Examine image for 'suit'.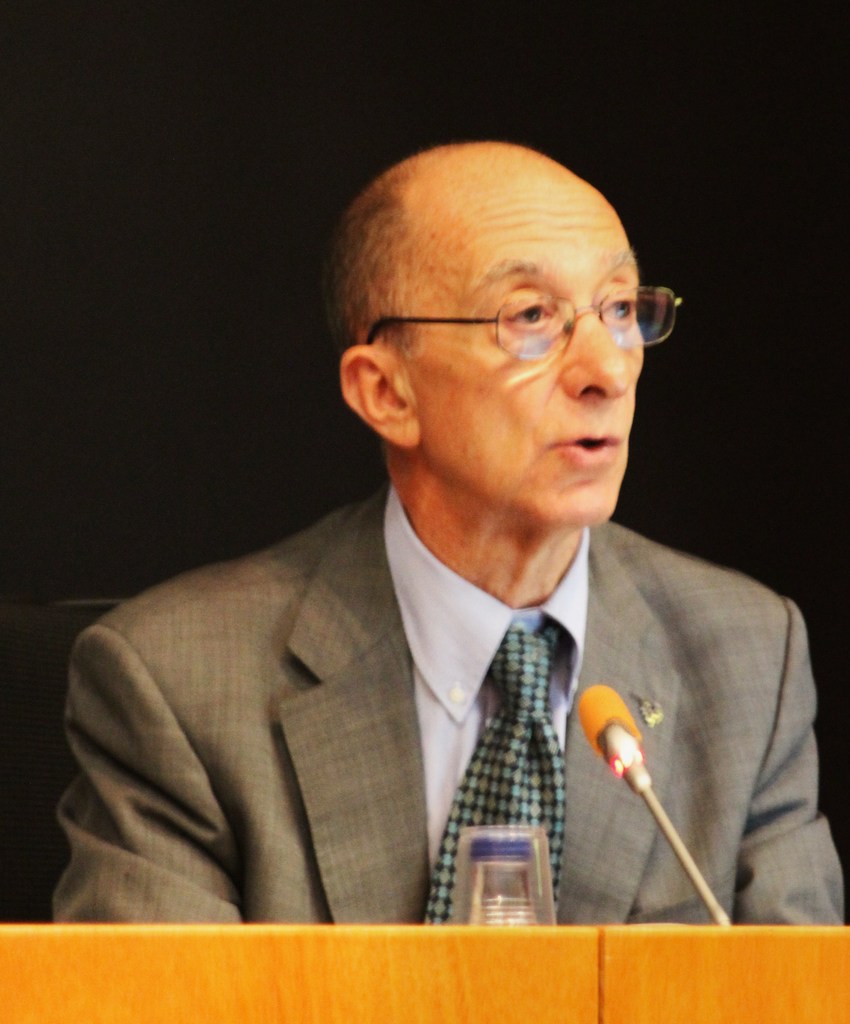
Examination result: 93,427,789,934.
